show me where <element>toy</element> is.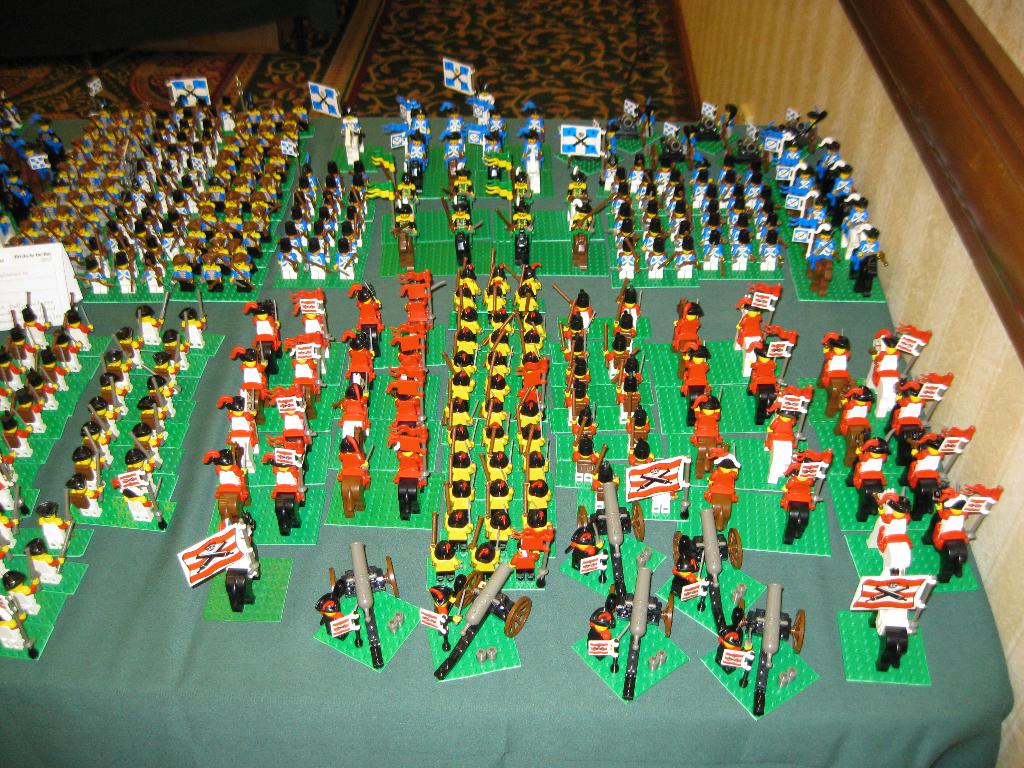
<element>toy</element> is at pyautogui.locateOnScreen(202, 130, 213, 167).
